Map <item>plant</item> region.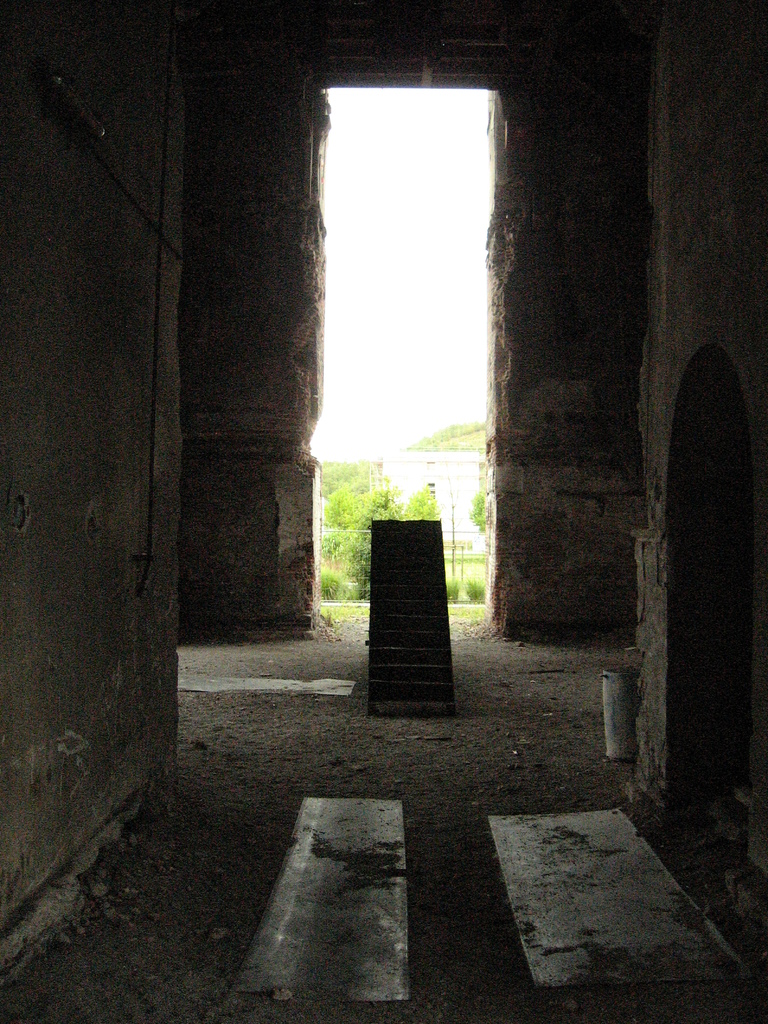
Mapped to 319/607/336/629.
